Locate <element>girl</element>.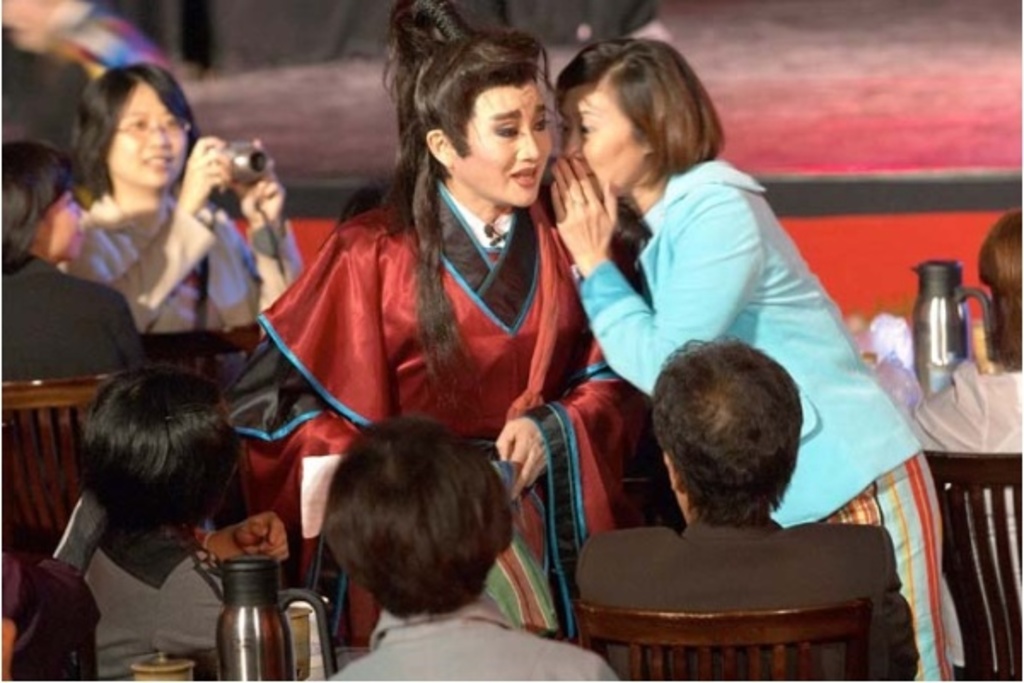
Bounding box: x1=0, y1=143, x2=147, y2=452.
